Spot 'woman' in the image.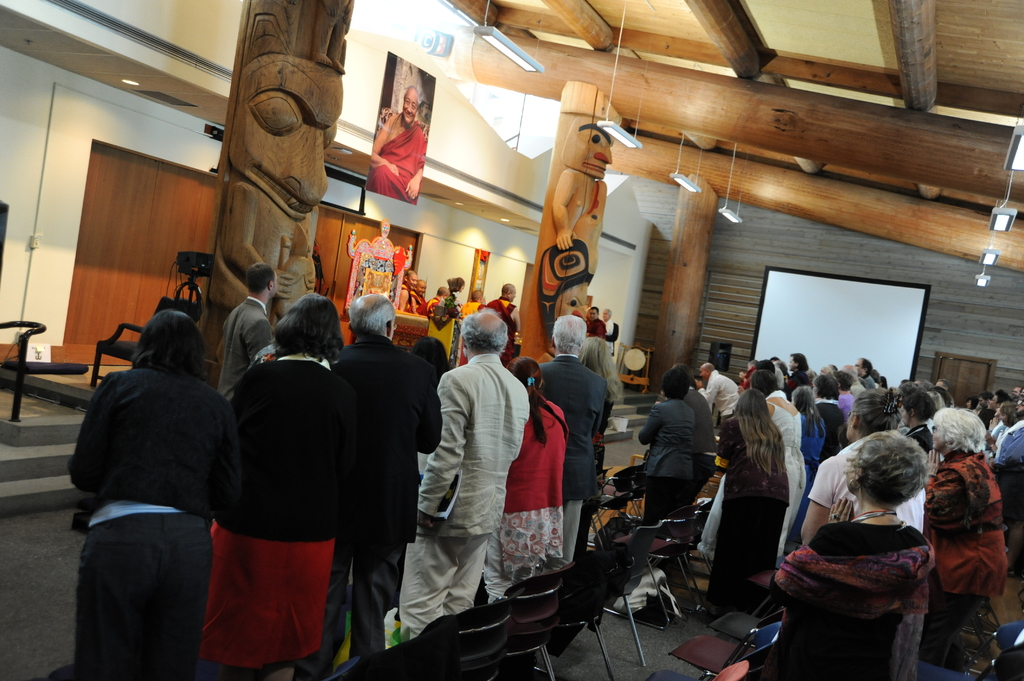
'woman' found at 792/385/826/519.
